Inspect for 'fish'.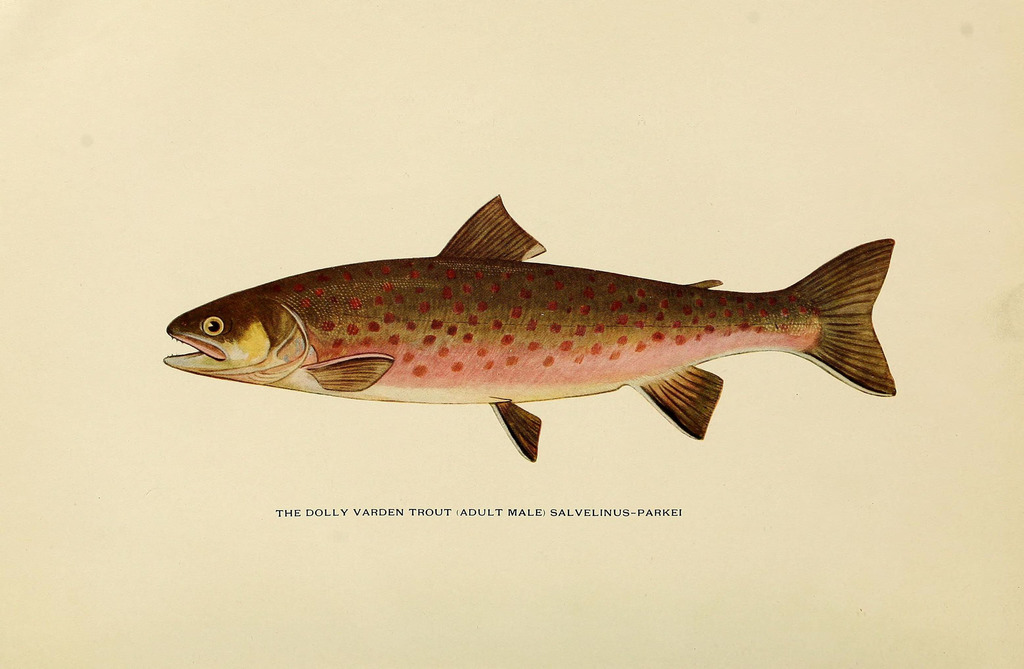
Inspection: (163,187,924,452).
